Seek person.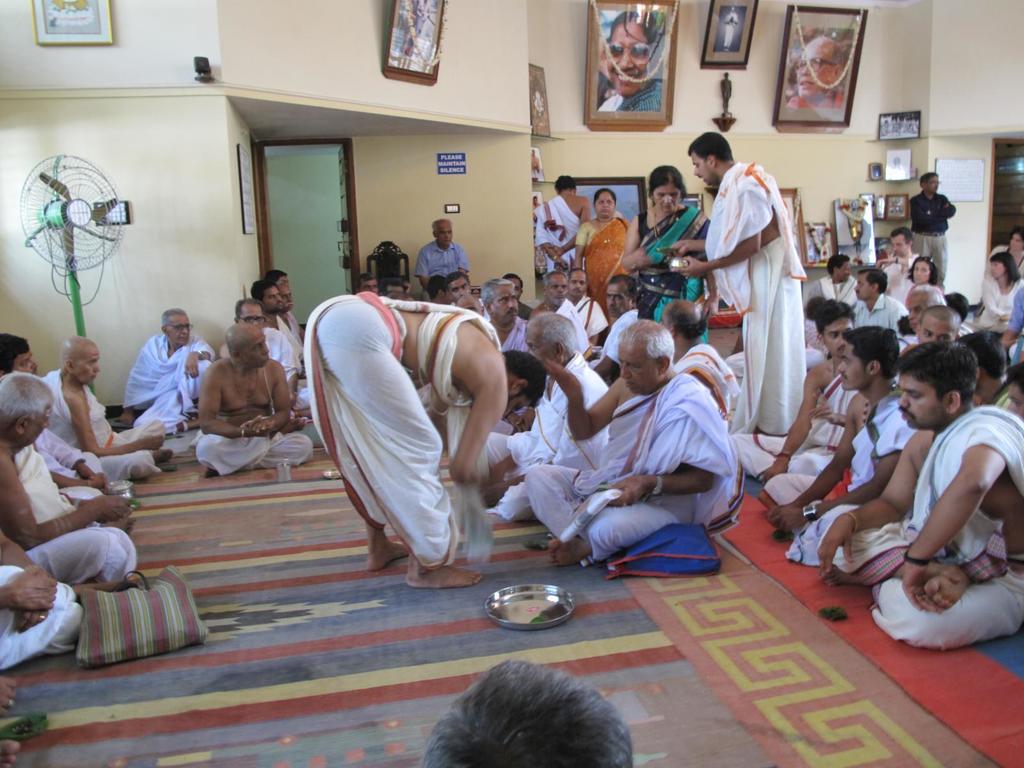
x1=291, y1=292, x2=547, y2=586.
